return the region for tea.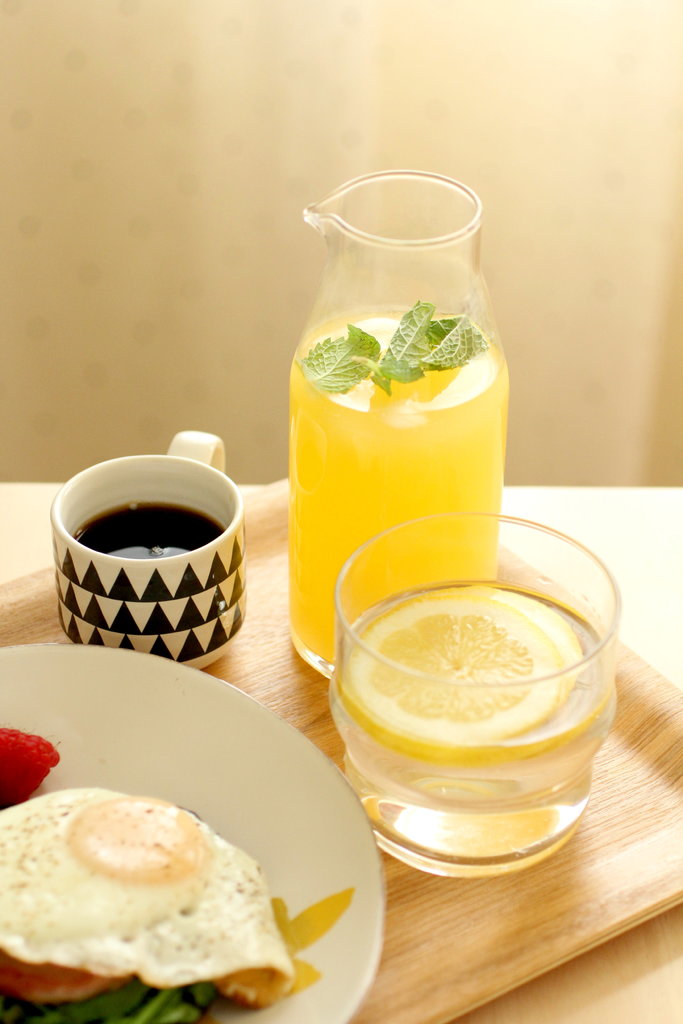
box=[74, 502, 229, 557].
